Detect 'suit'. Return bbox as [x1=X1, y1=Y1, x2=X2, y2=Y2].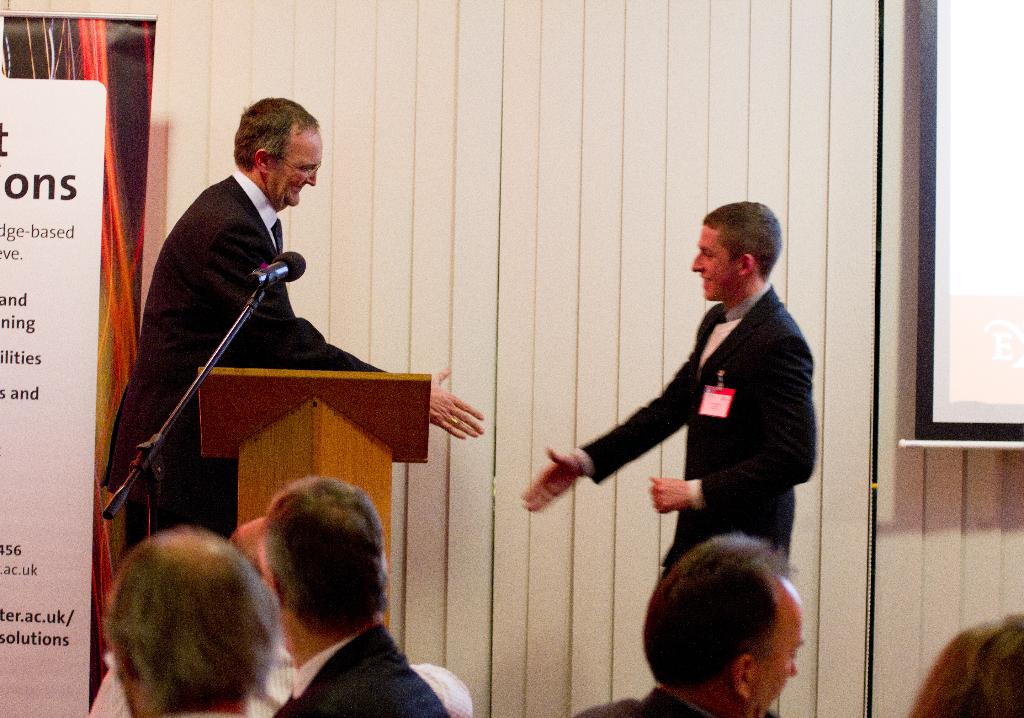
[x1=268, y1=619, x2=447, y2=717].
